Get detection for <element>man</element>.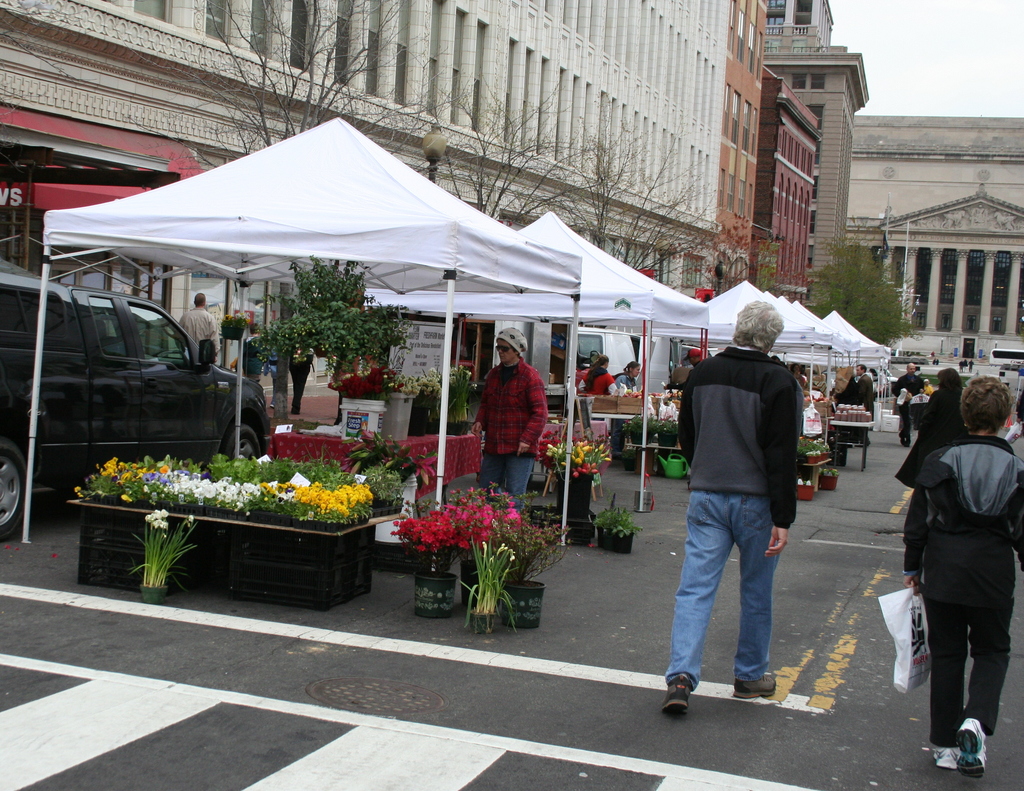
Detection: 853, 364, 872, 412.
